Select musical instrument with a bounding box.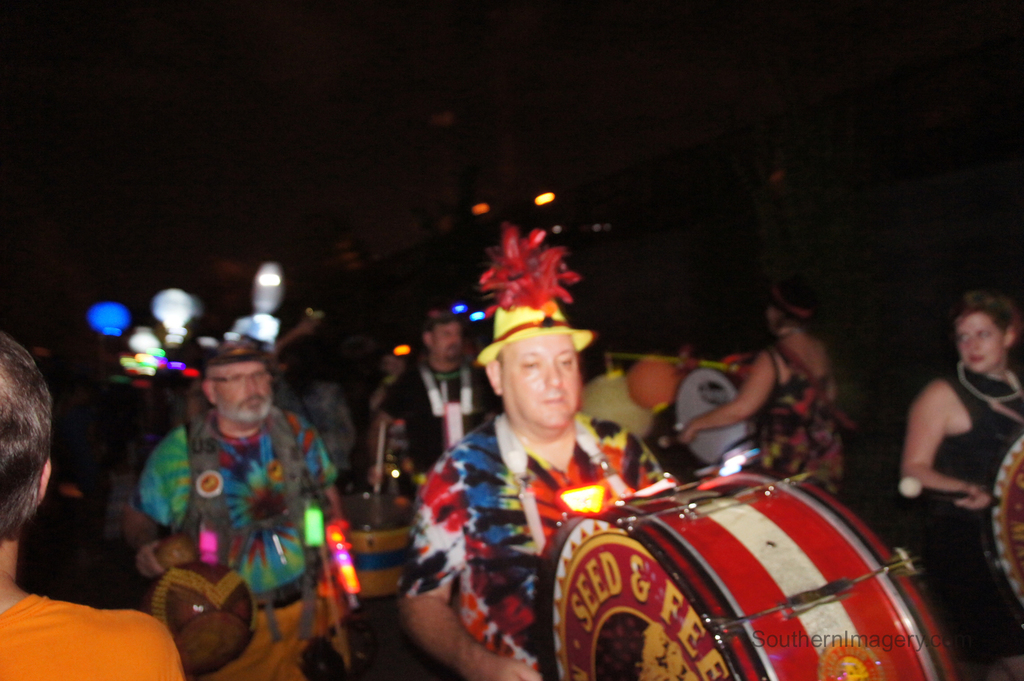
x1=535, y1=430, x2=940, y2=671.
